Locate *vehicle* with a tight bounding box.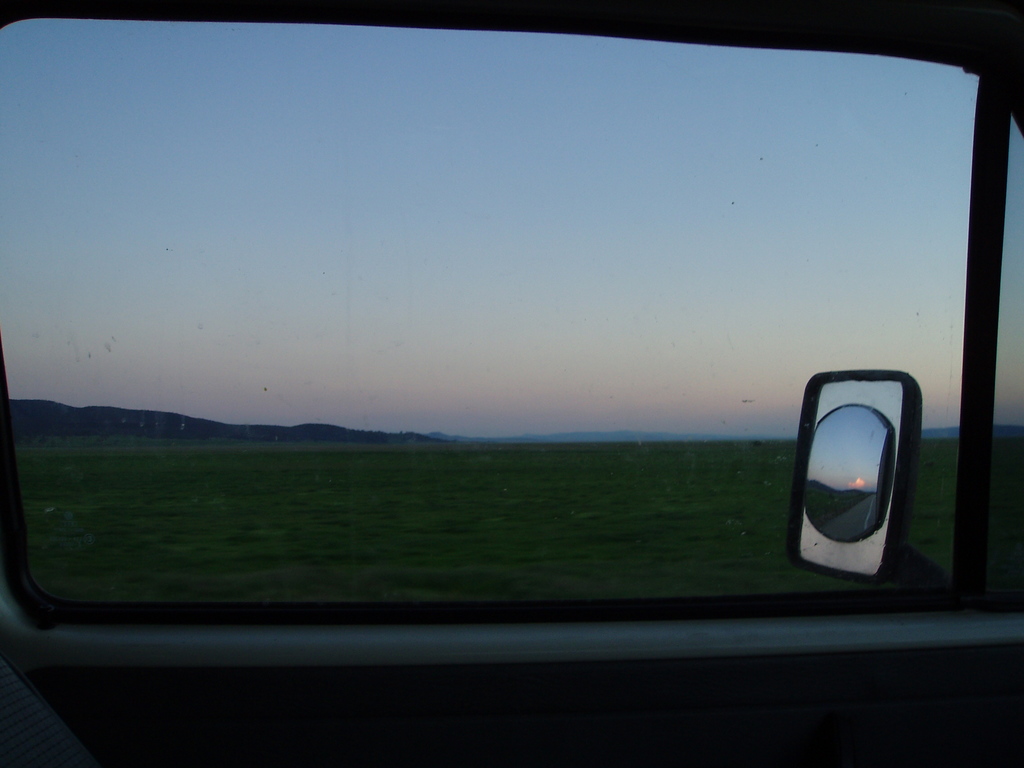
{"x1": 812, "y1": 0, "x2": 1023, "y2": 767}.
